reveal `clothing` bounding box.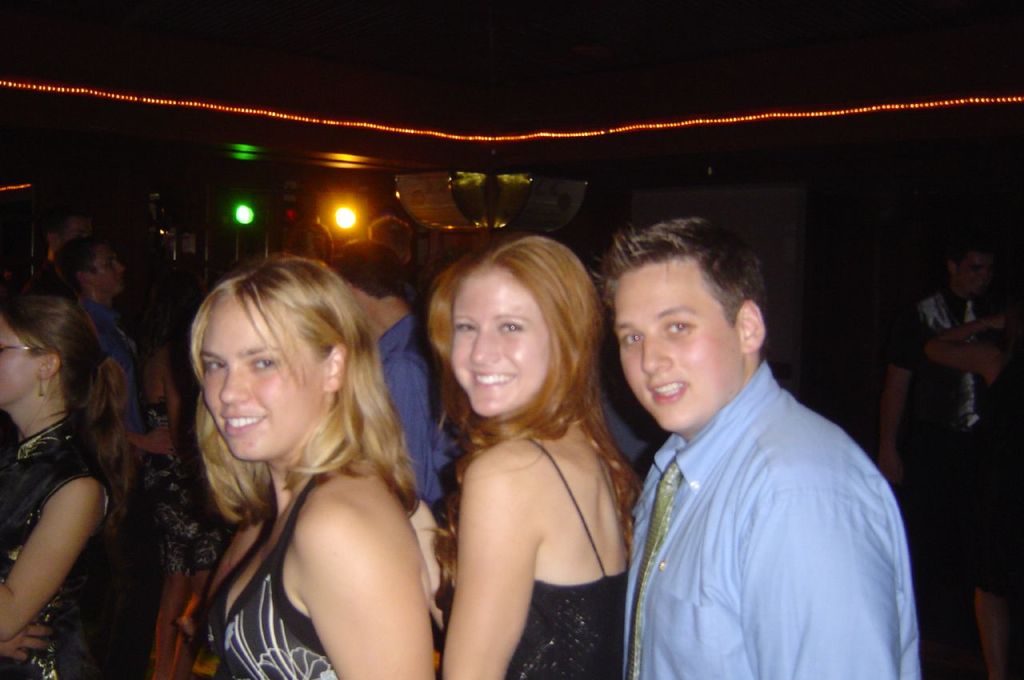
Revealed: l=598, t=308, r=926, b=679.
